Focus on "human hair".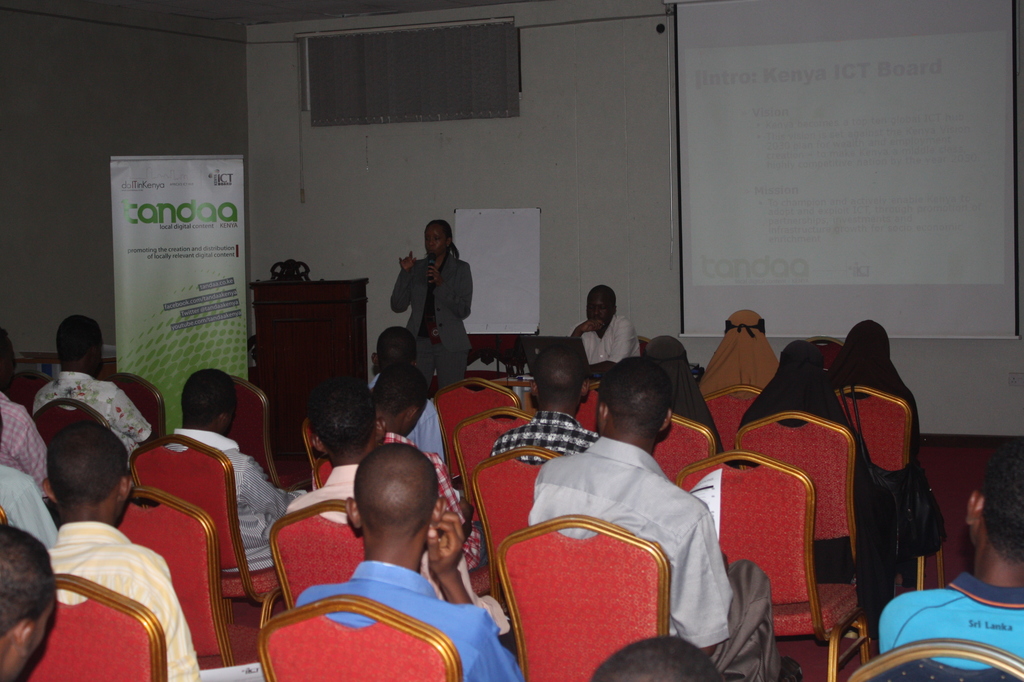
Focused at x1=374 y1=327 x2=414 y2=370.
